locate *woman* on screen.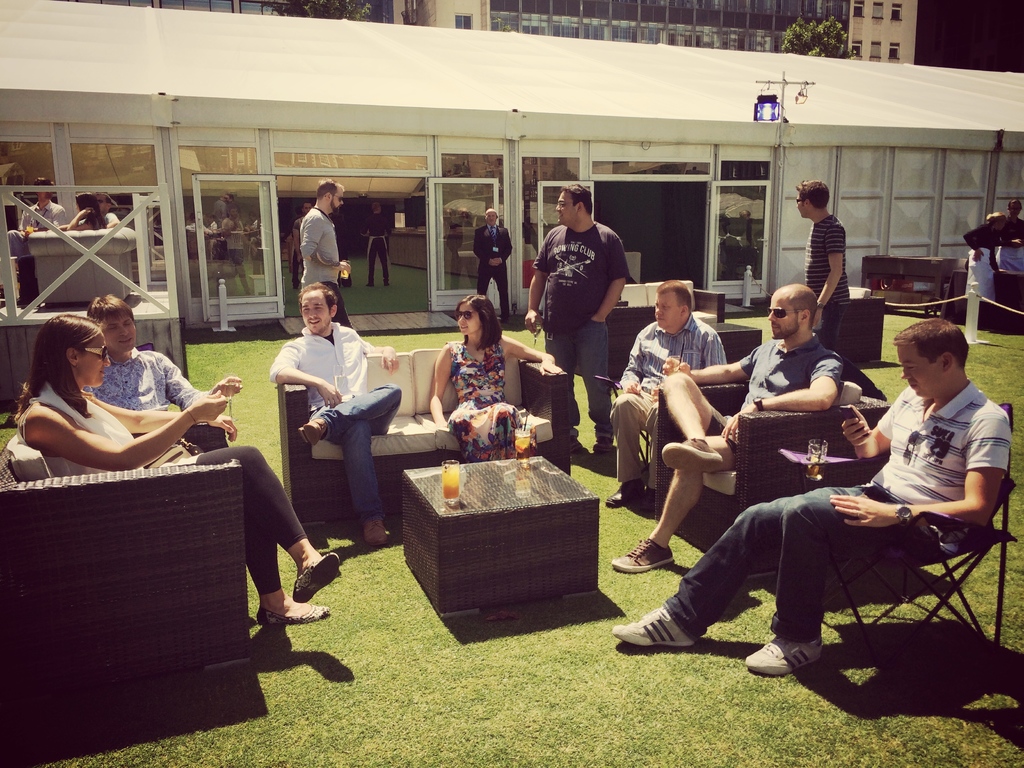
On screen at crop(10, 312, 340, 623).
